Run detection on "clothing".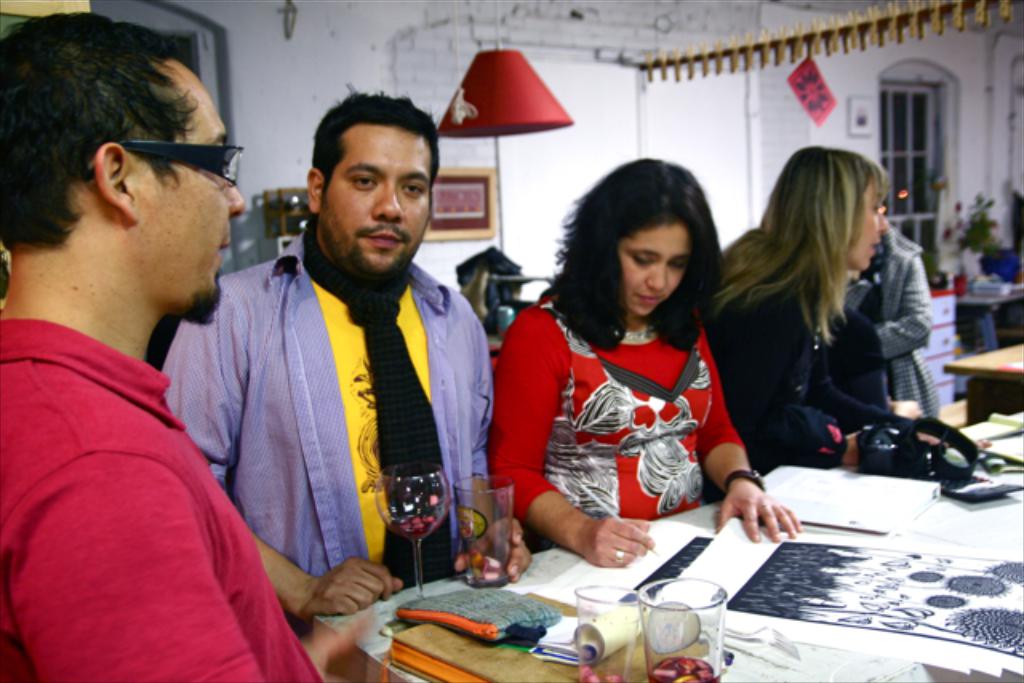
Result: Rect(512, 290, 760, 553).
